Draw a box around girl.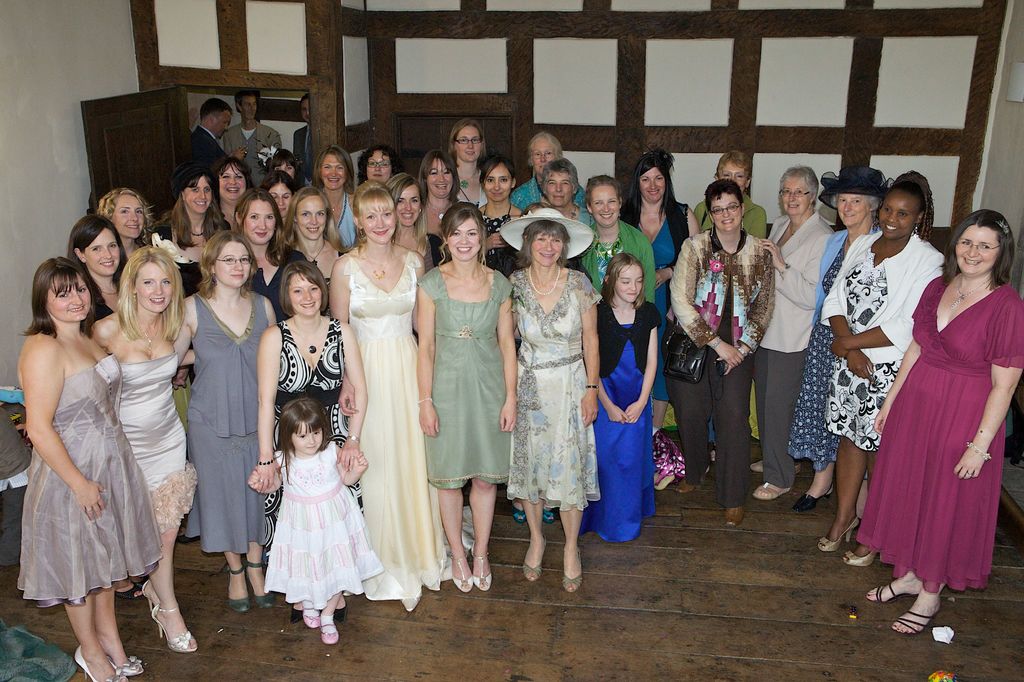
crop(442, 115, 496, 204).
